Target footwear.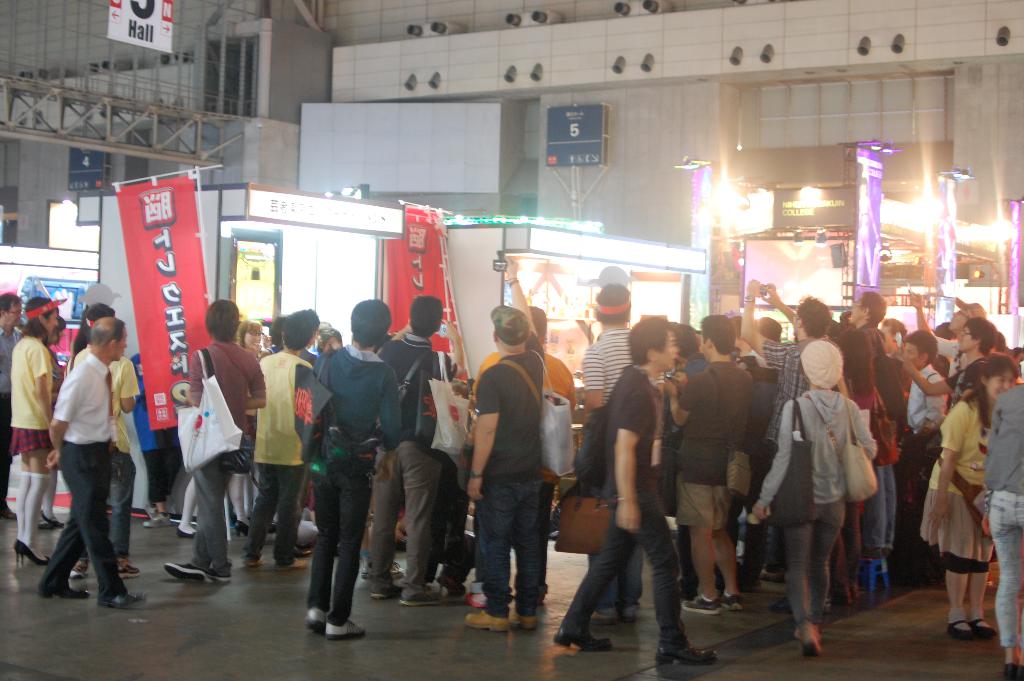
Target region: bbox(758, 565, 785, 582).
